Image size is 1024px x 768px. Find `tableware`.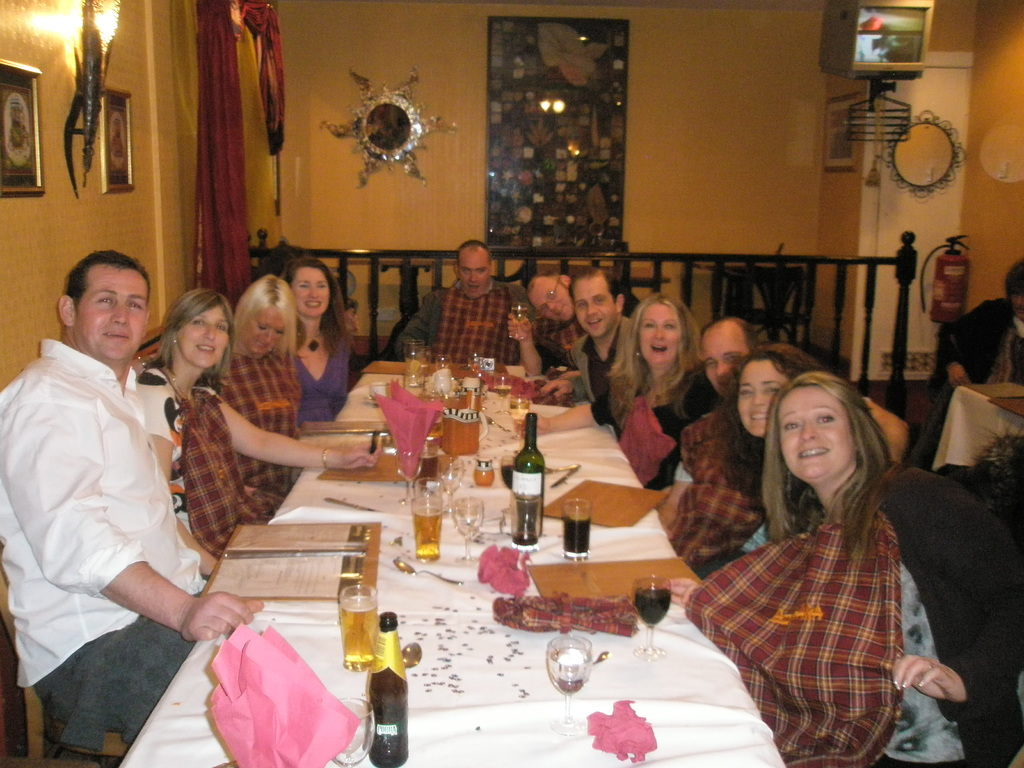
<box>323,492,376,513</box>.
